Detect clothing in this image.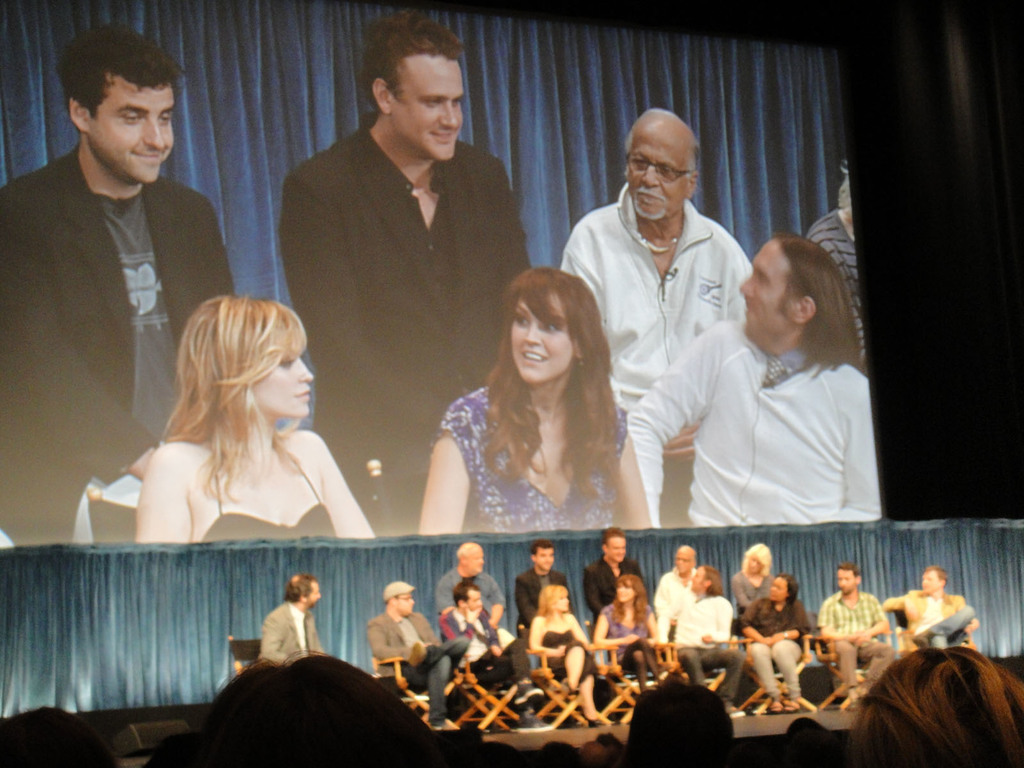
Detection: 426 387 625 534.
